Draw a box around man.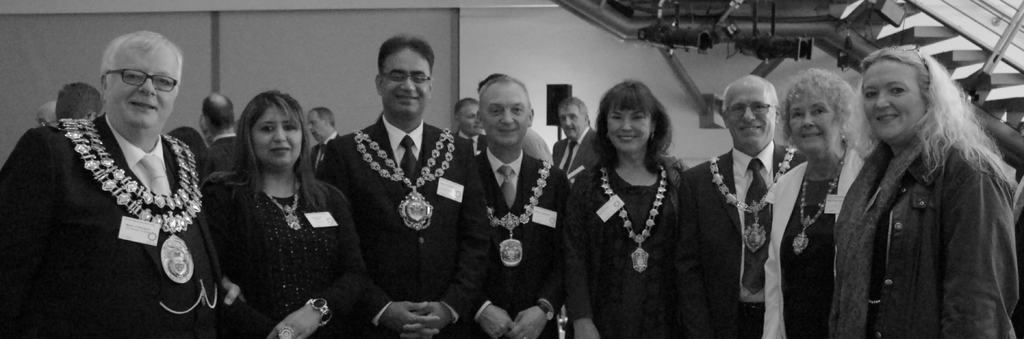
left=0, top=32, right=237, bottom=338.
